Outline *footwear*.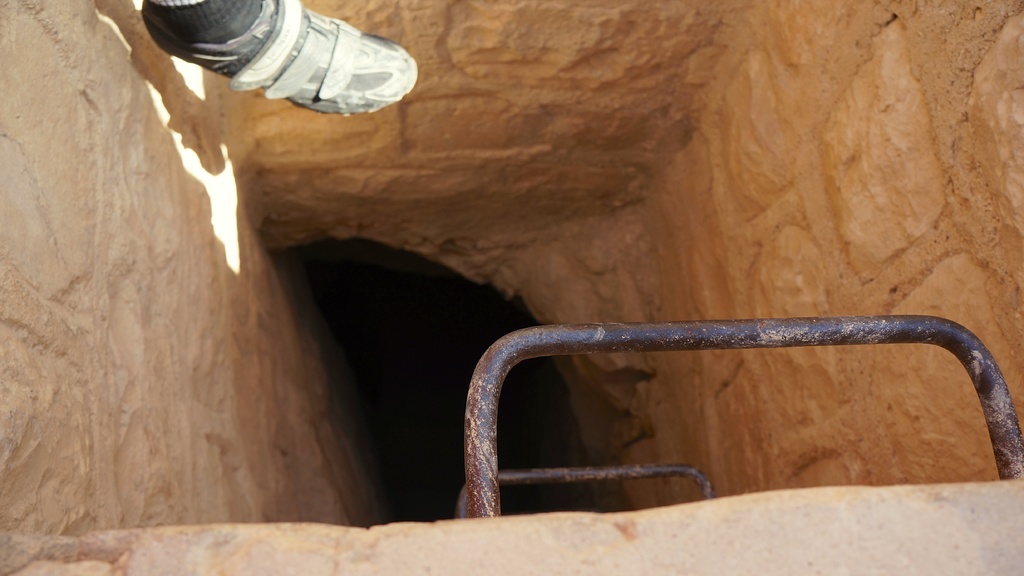
Outline: [134,9,412,117].
